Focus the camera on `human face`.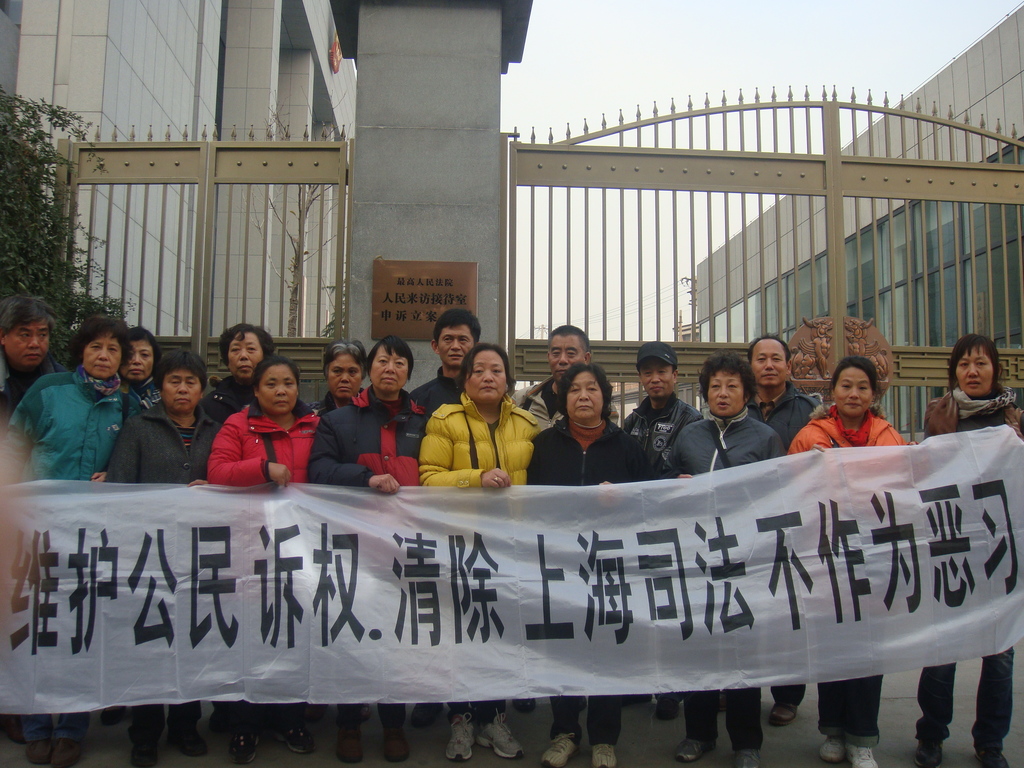
Focus region: 953 349 996 396.
